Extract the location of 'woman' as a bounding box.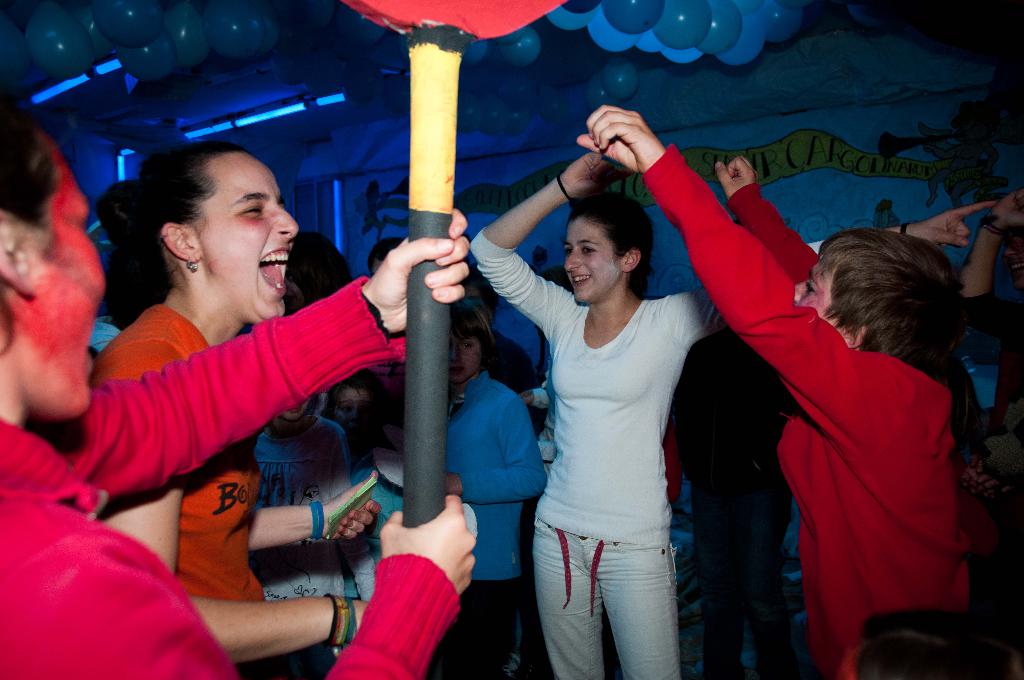
[79, 144, 379, 670].
